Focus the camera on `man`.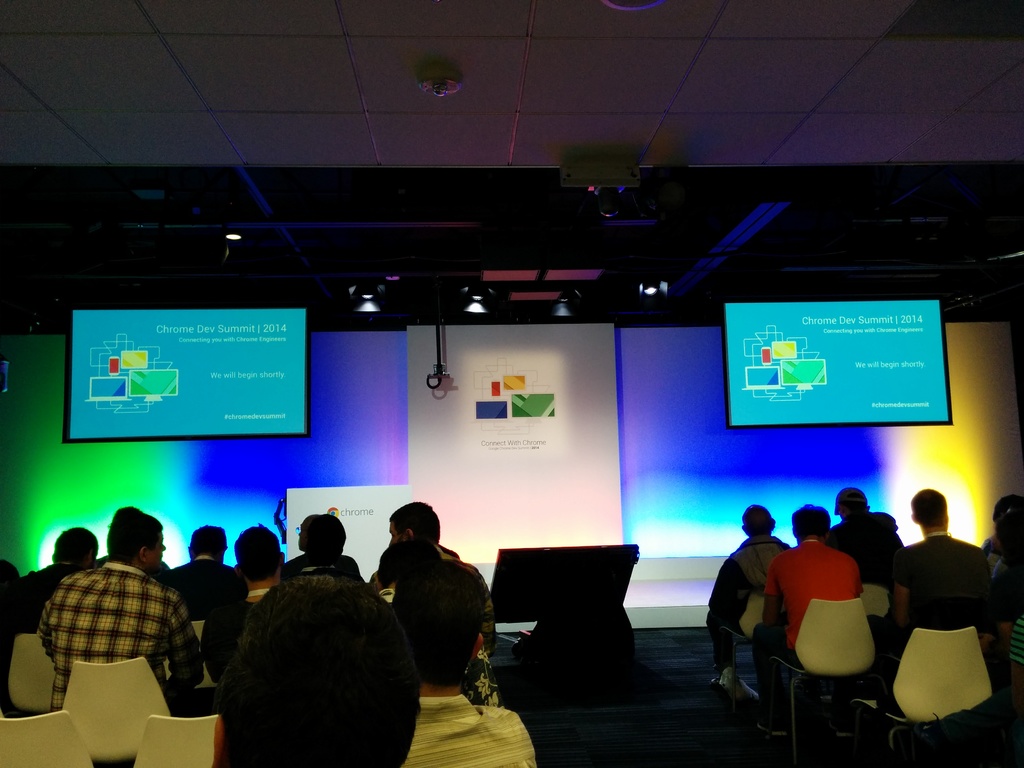
Focus region: (204, 568, 422, 767).
